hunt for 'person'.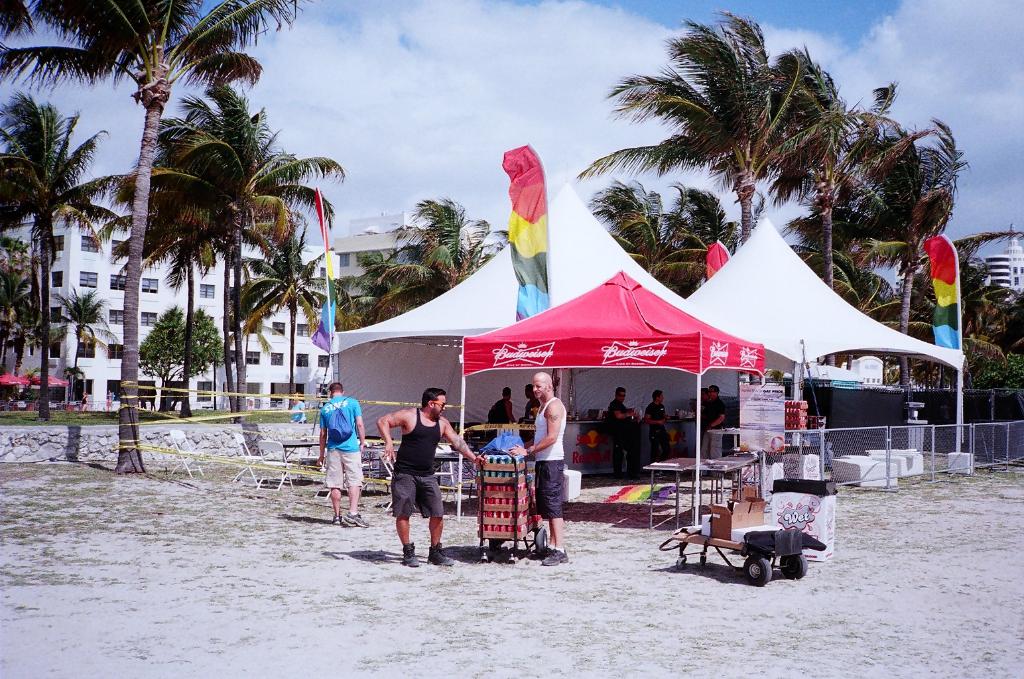
Hunted down at x1=609 y1=387 x2=640 y2=485.
